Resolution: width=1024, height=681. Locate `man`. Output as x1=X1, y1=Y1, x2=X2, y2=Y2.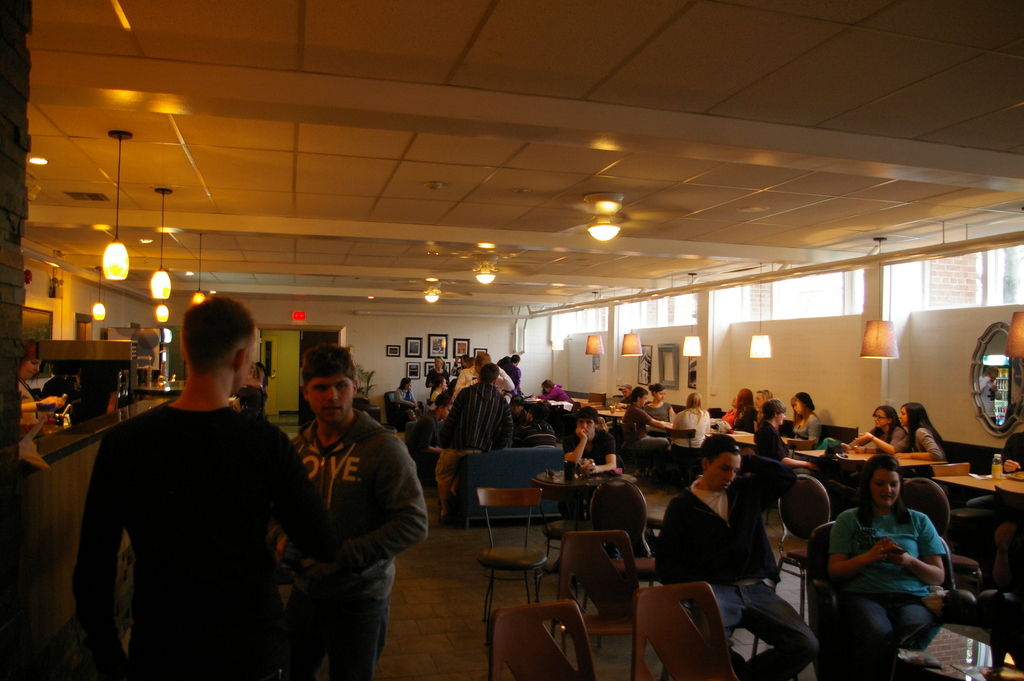
x1=431, y1=361, x2=515, y2=525.
